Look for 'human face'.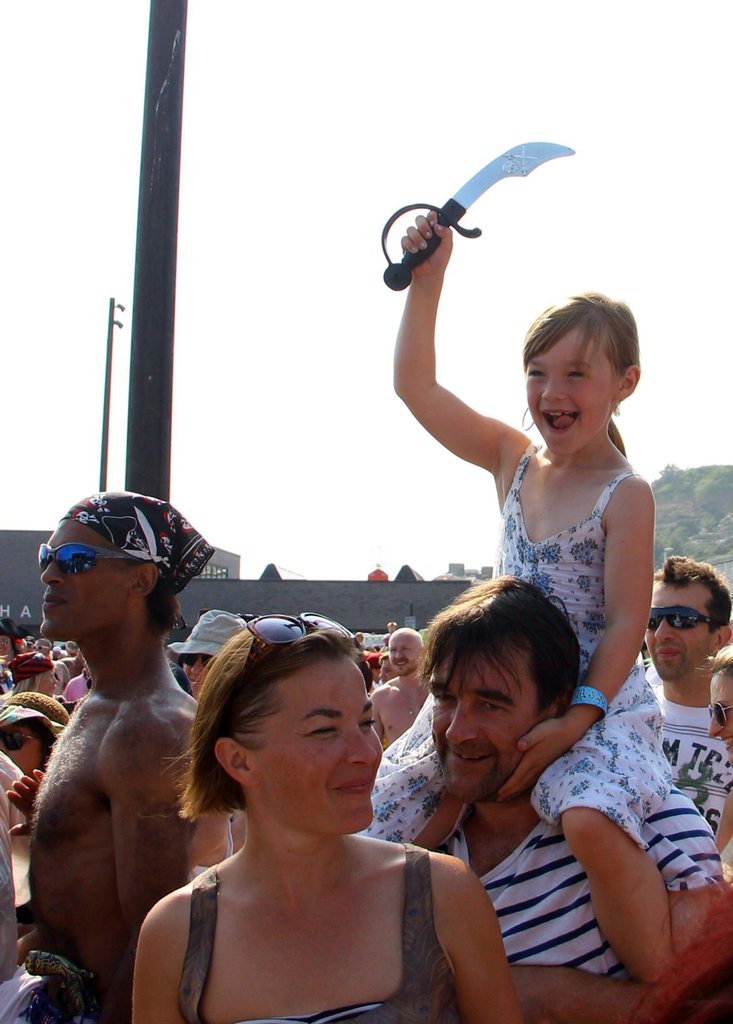
Found: bbox=[40, 514, 147, 630].
